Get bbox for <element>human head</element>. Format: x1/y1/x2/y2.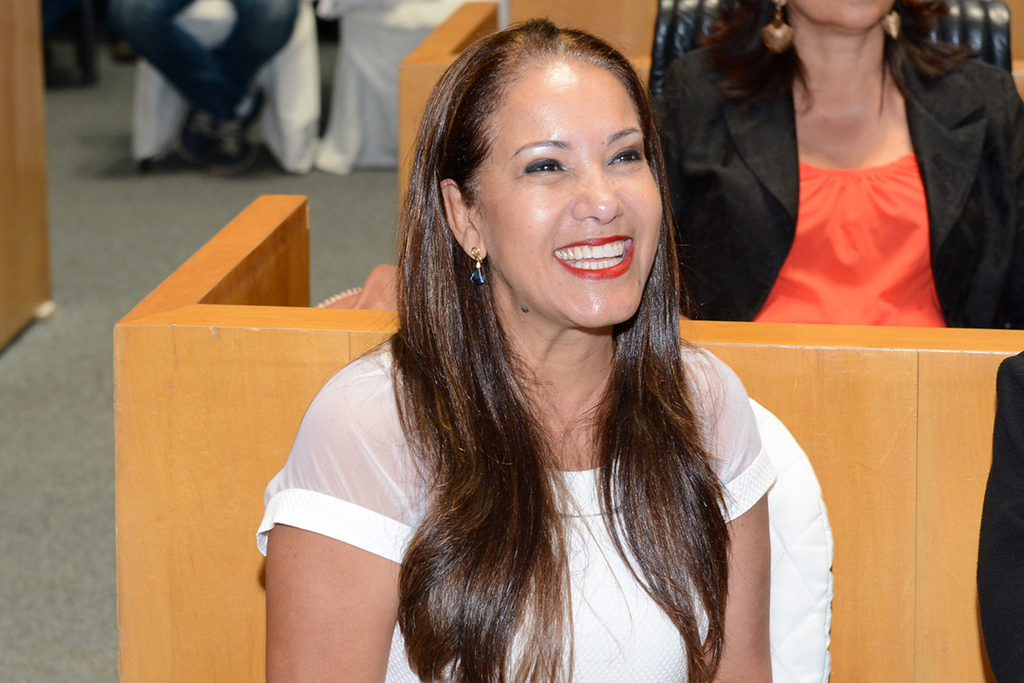
780/0/908/37.
